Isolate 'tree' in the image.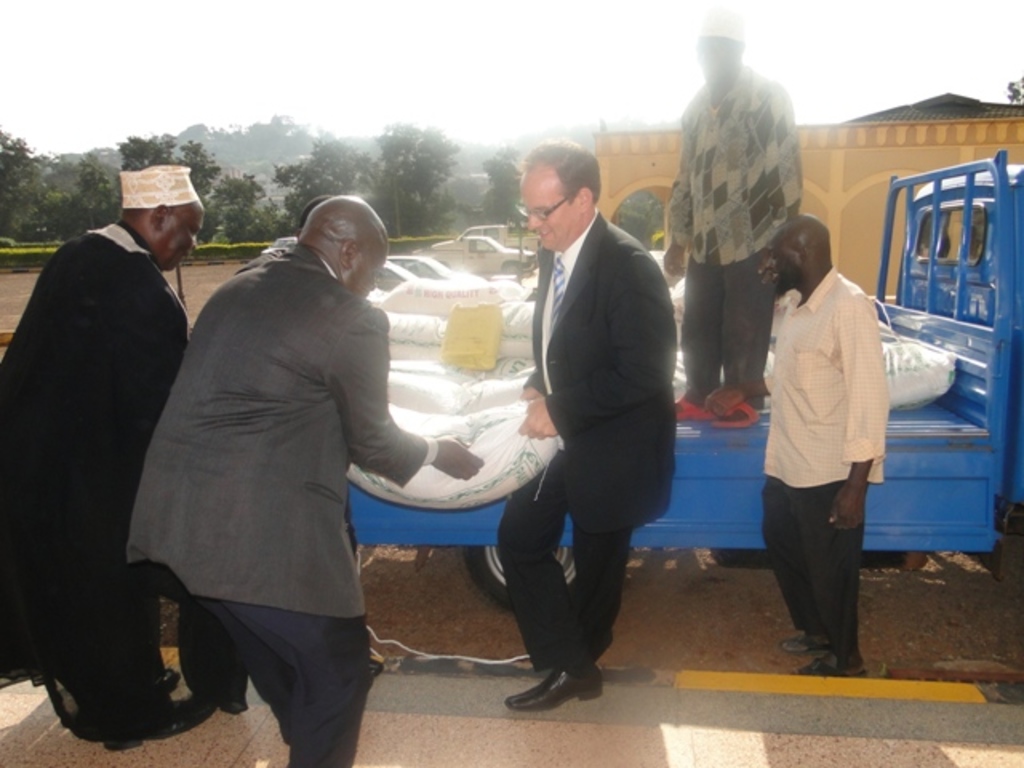
Isolated region: box=[0, 120, 254, 250].
